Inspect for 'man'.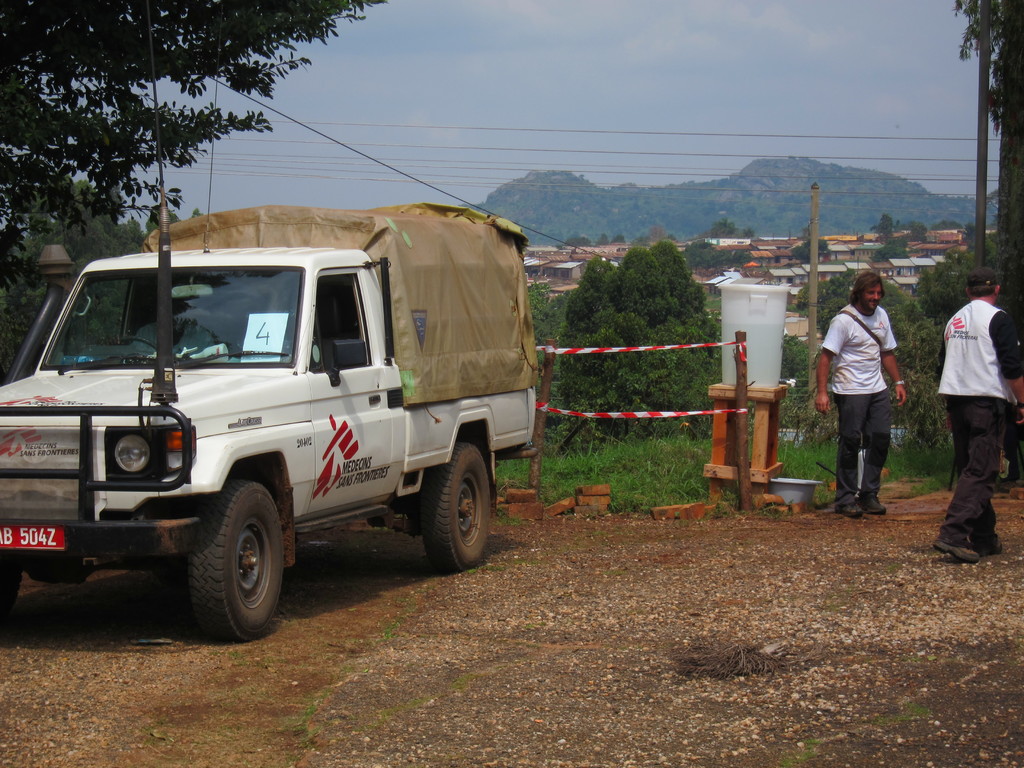
Inspection: bbox(810, 268, 903, 518).
